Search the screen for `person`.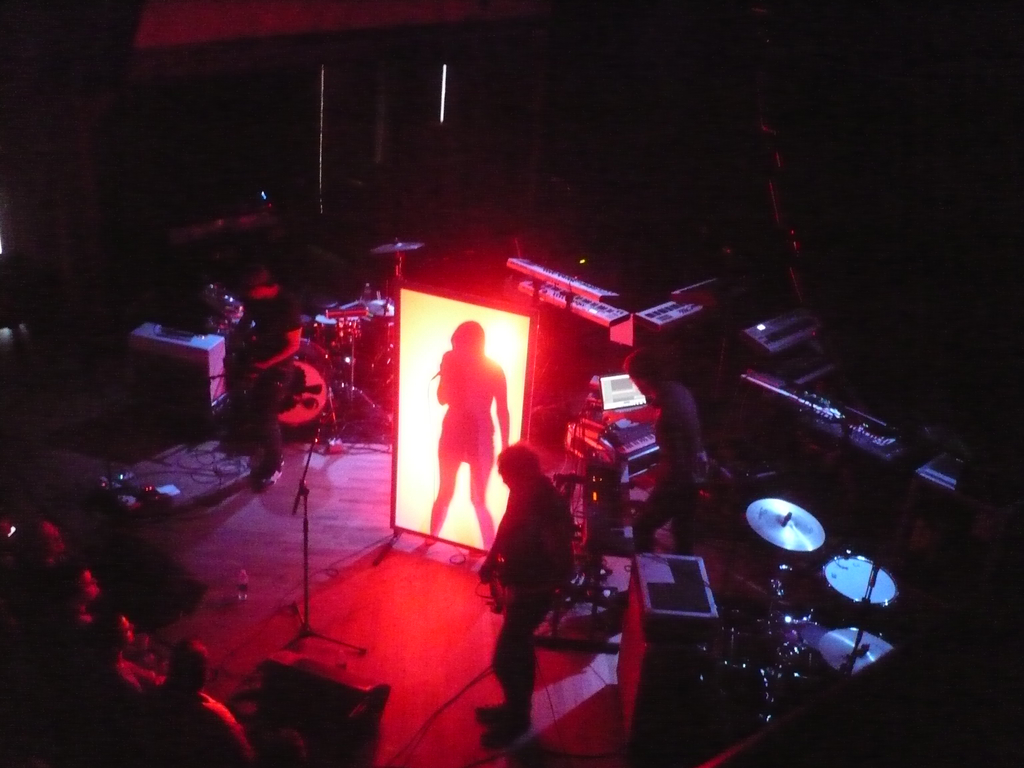
Found at (left=481, top=441, right=580, bottom=756).
